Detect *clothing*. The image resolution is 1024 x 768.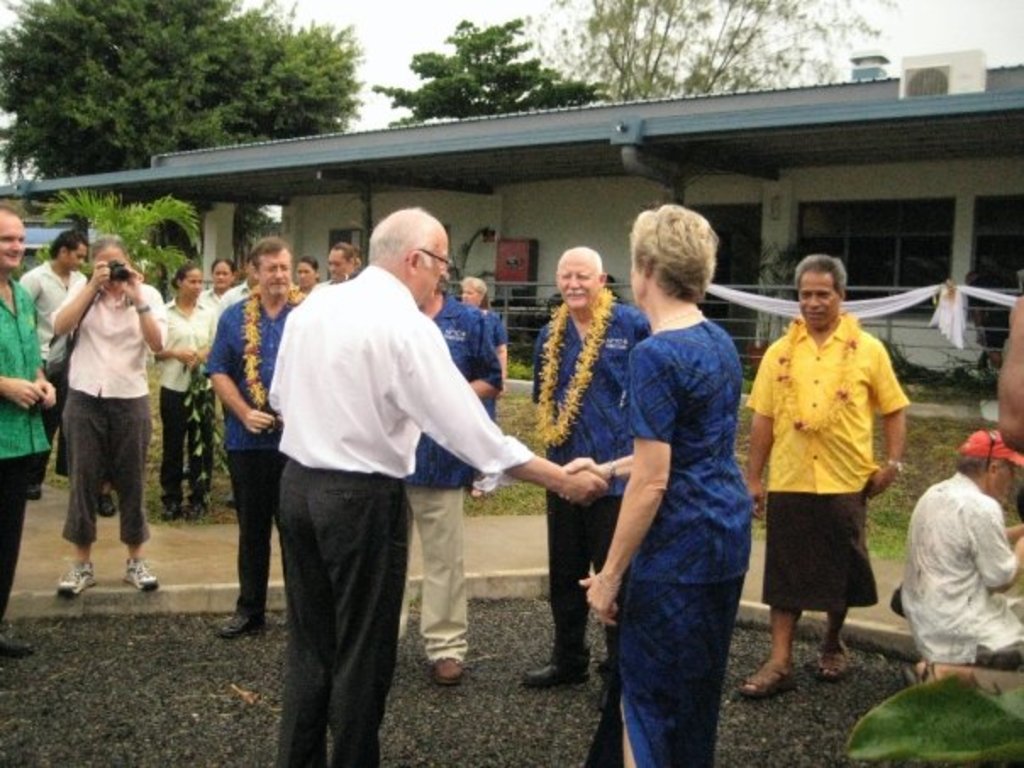
bbox=(376, 303, 505, 646).
